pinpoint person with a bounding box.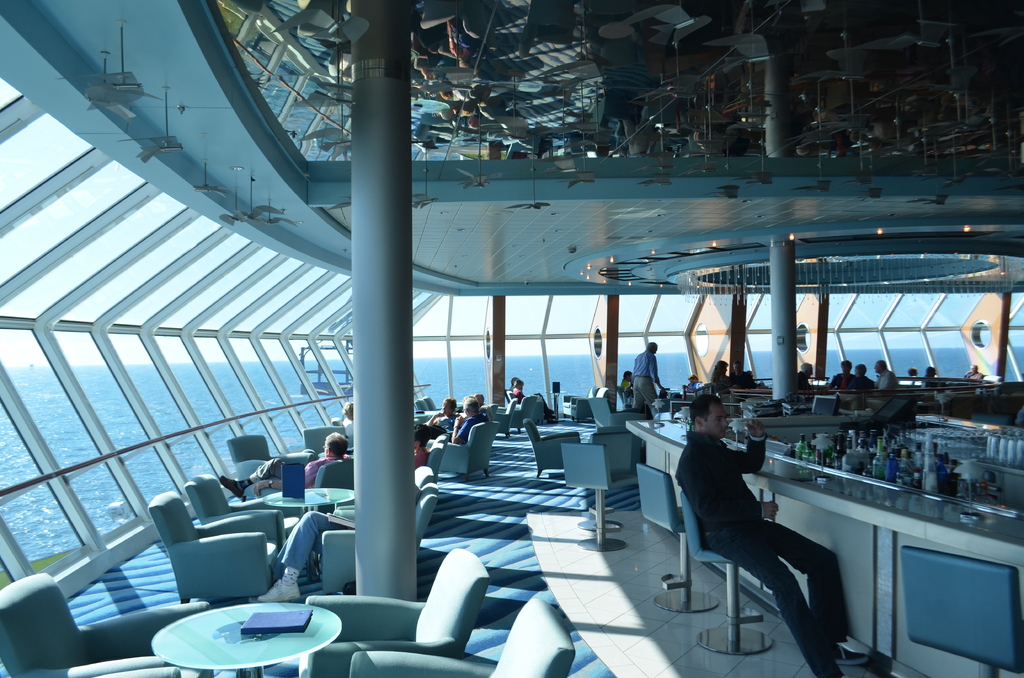
475, 393, 484, 405.
